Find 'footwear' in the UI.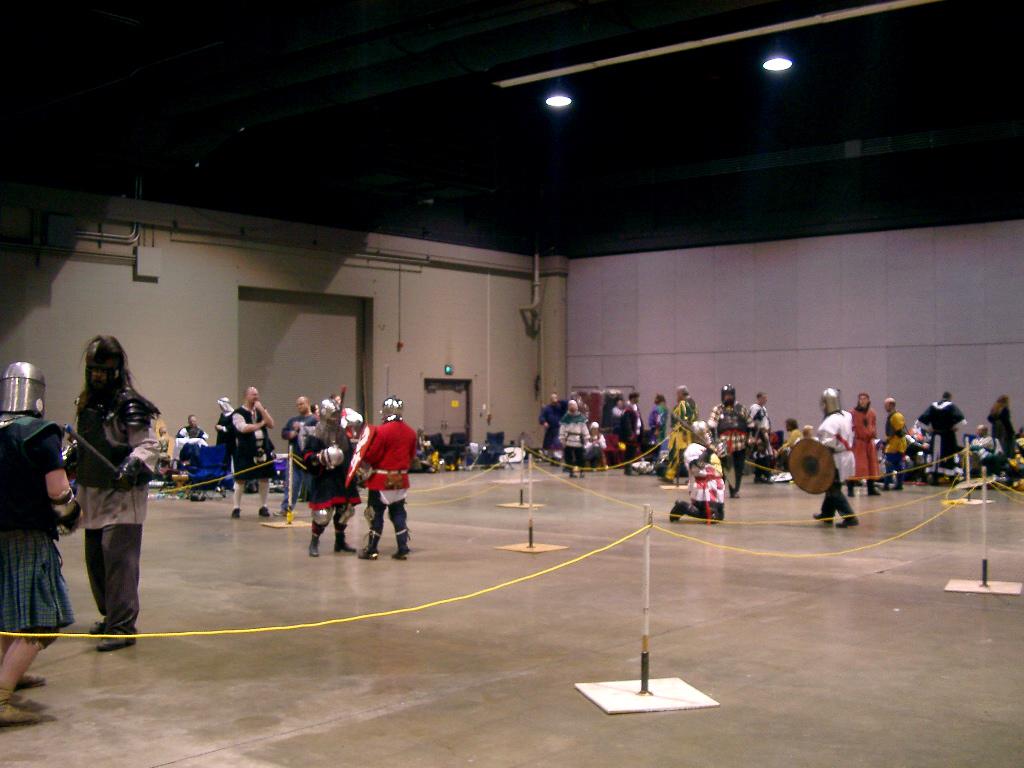
UI element at [835, 515, 858, 527].
